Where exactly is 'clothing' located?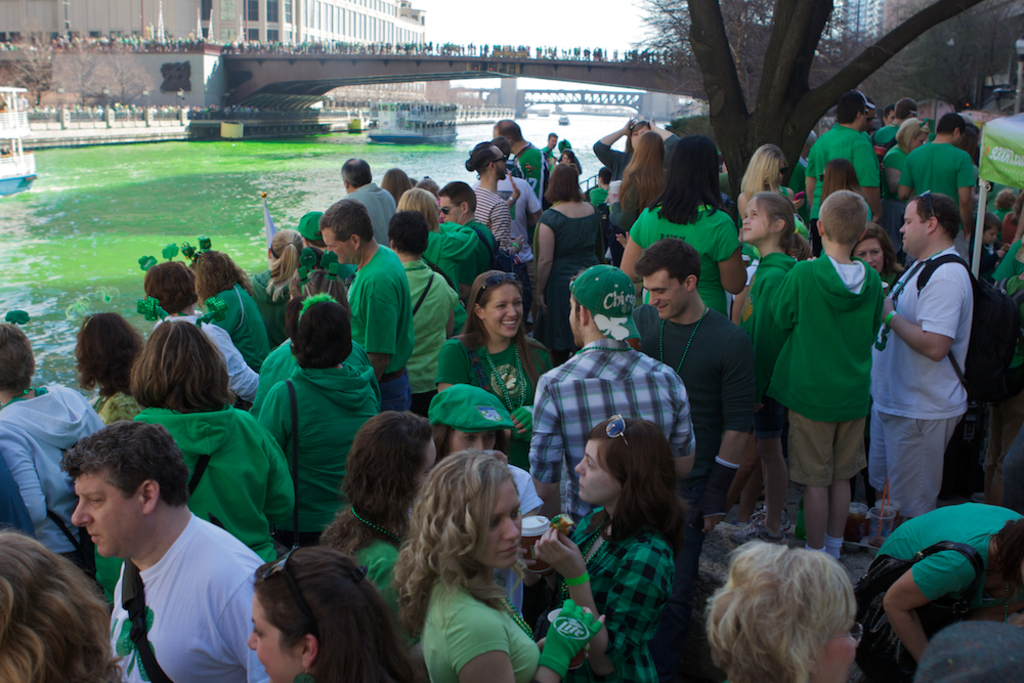
Its bounding box is (left=633, top=302, right=774, bottom=474).
